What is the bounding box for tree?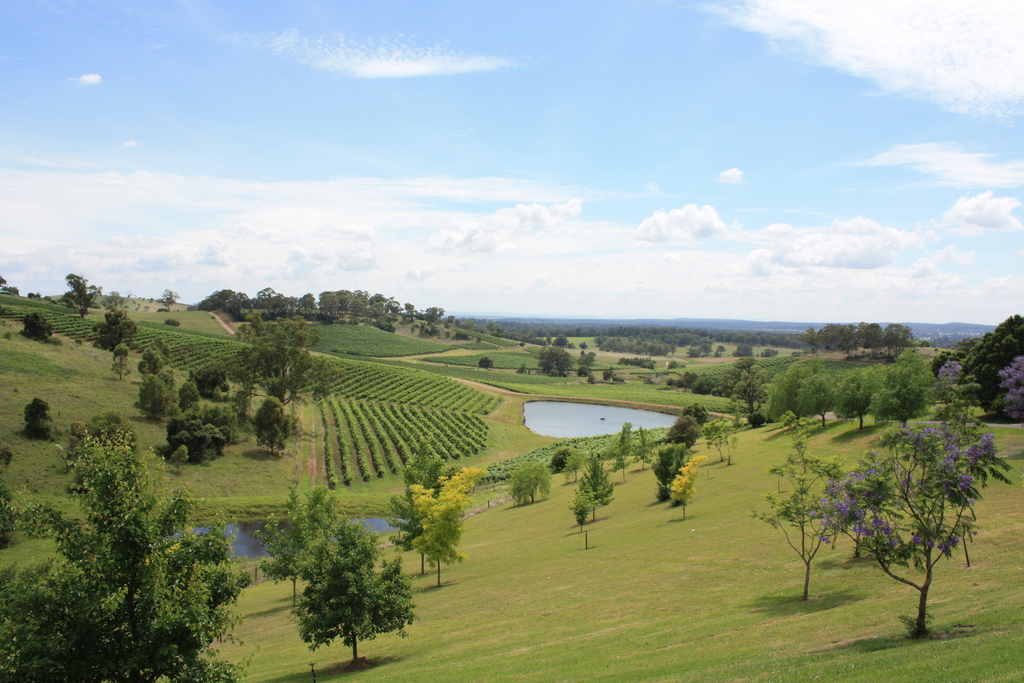
[left=252, top=477, right=353, bottom=613].
